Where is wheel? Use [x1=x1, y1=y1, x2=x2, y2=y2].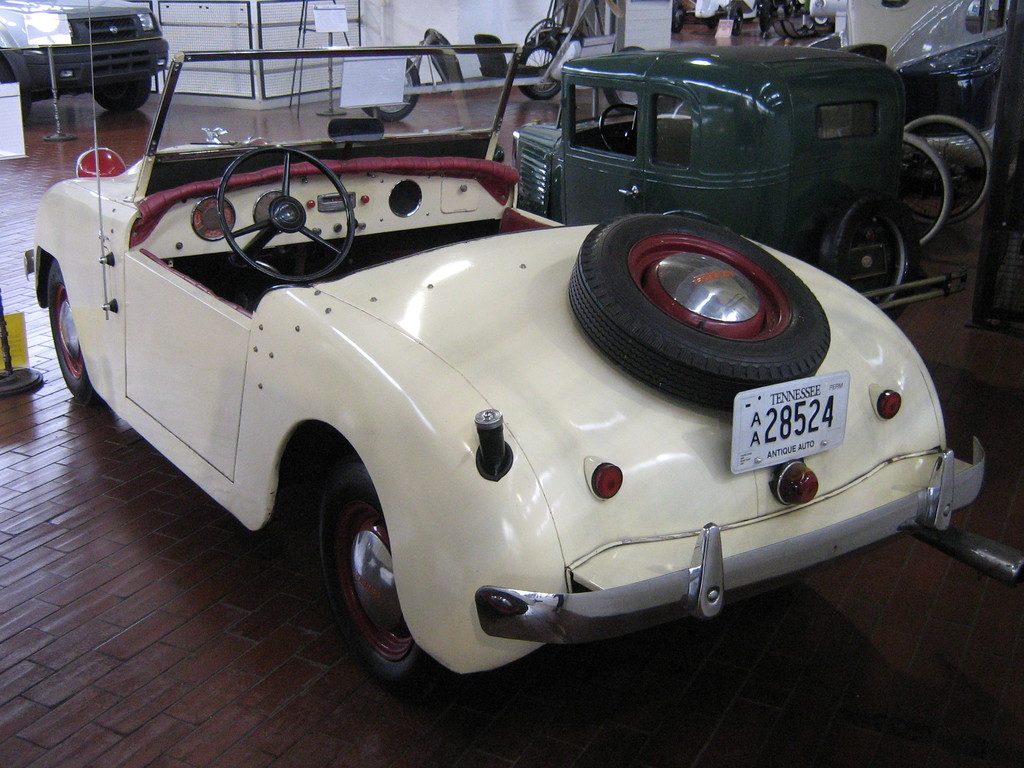
[x1=815, y1=193, x2=918, y2=320].
